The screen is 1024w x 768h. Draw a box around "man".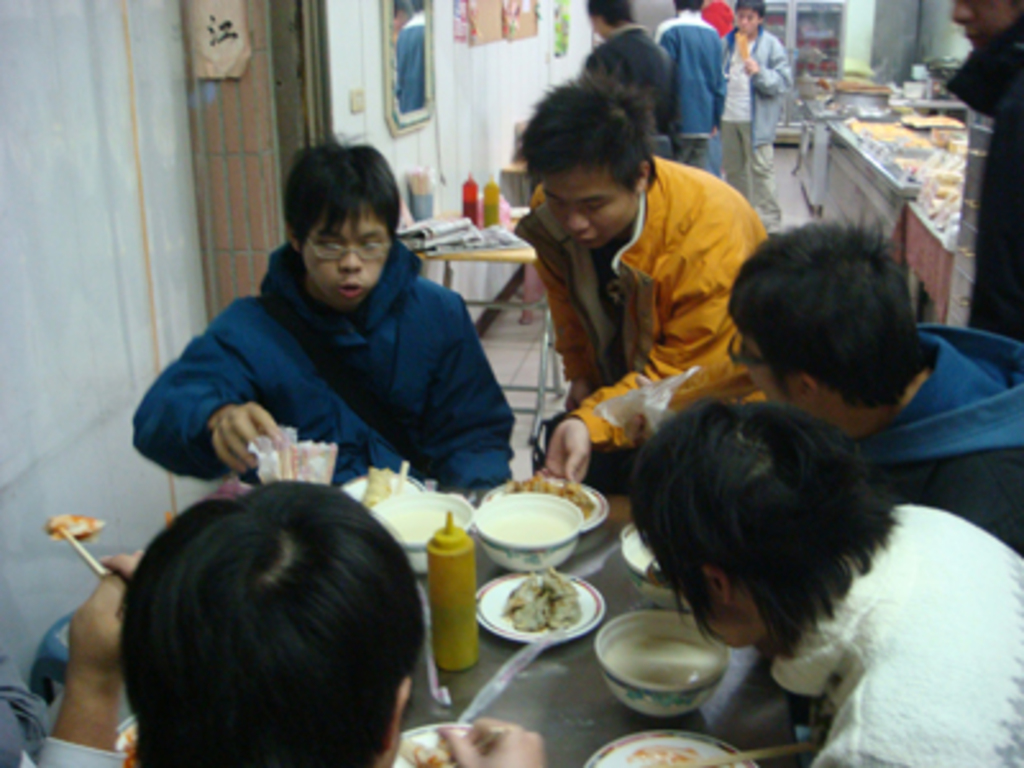
pyautogui.locateOnScreen(699, 0, 737, 33).
